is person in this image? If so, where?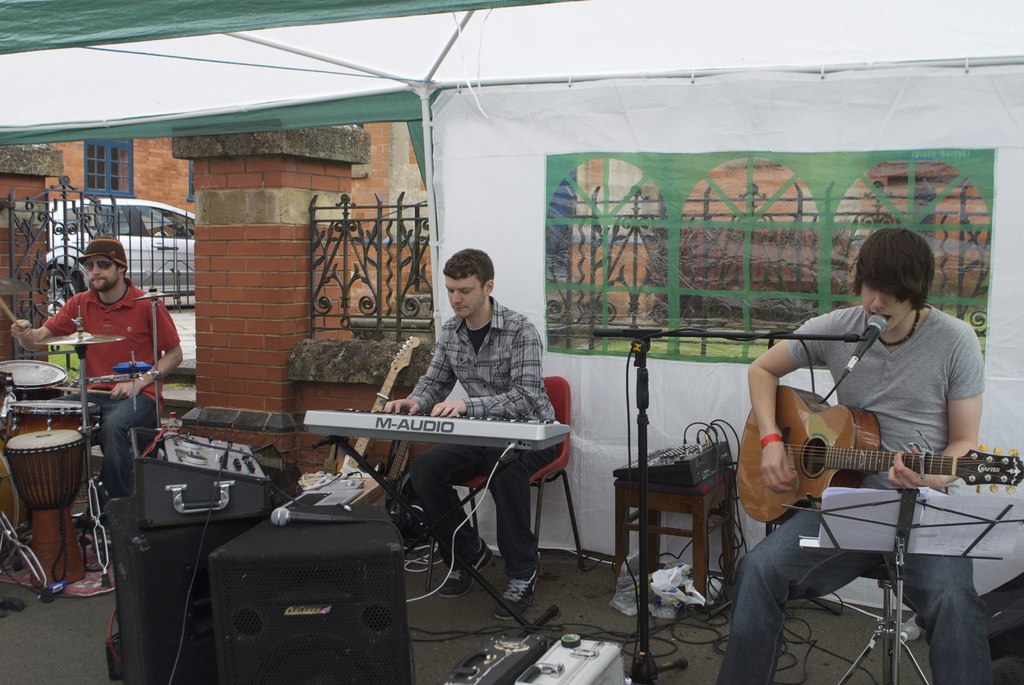
Yes, at Rect(8, 240, 184, 602).
